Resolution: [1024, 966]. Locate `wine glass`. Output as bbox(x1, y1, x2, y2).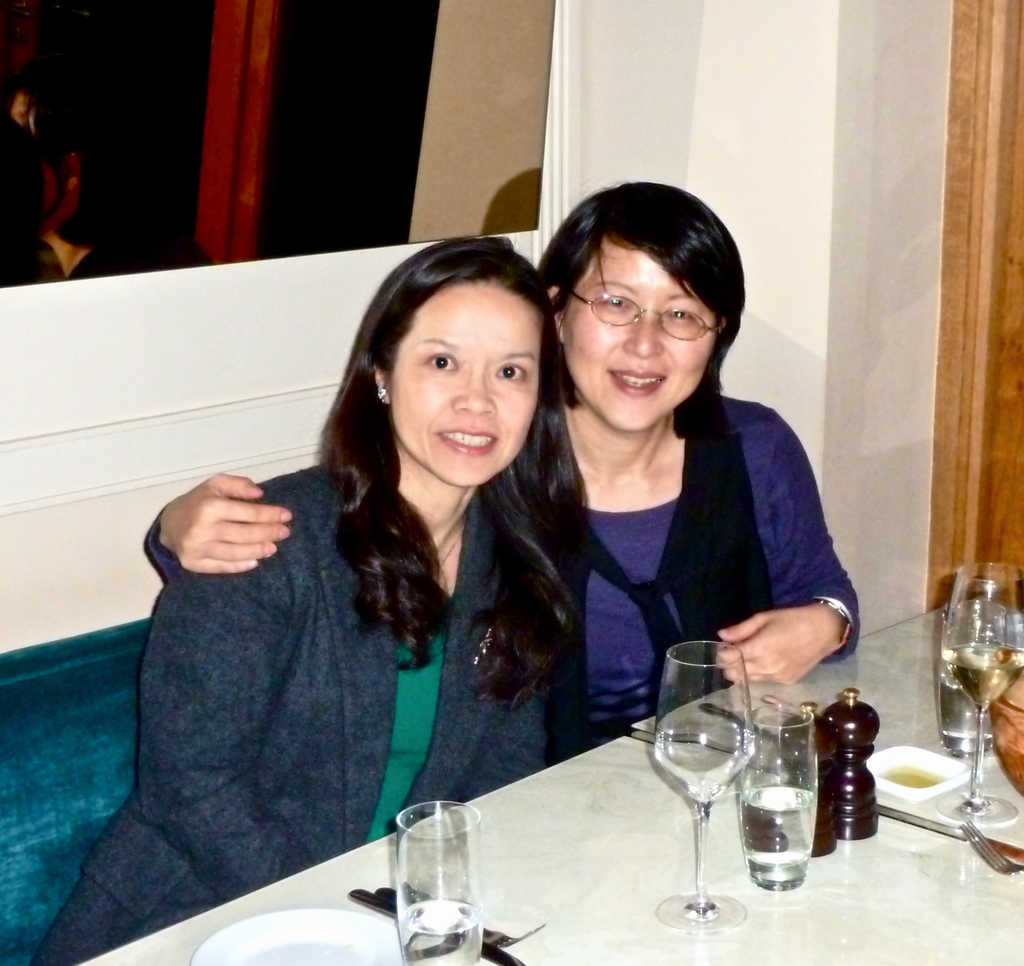
bbox(947, 559, 1023, 823).
